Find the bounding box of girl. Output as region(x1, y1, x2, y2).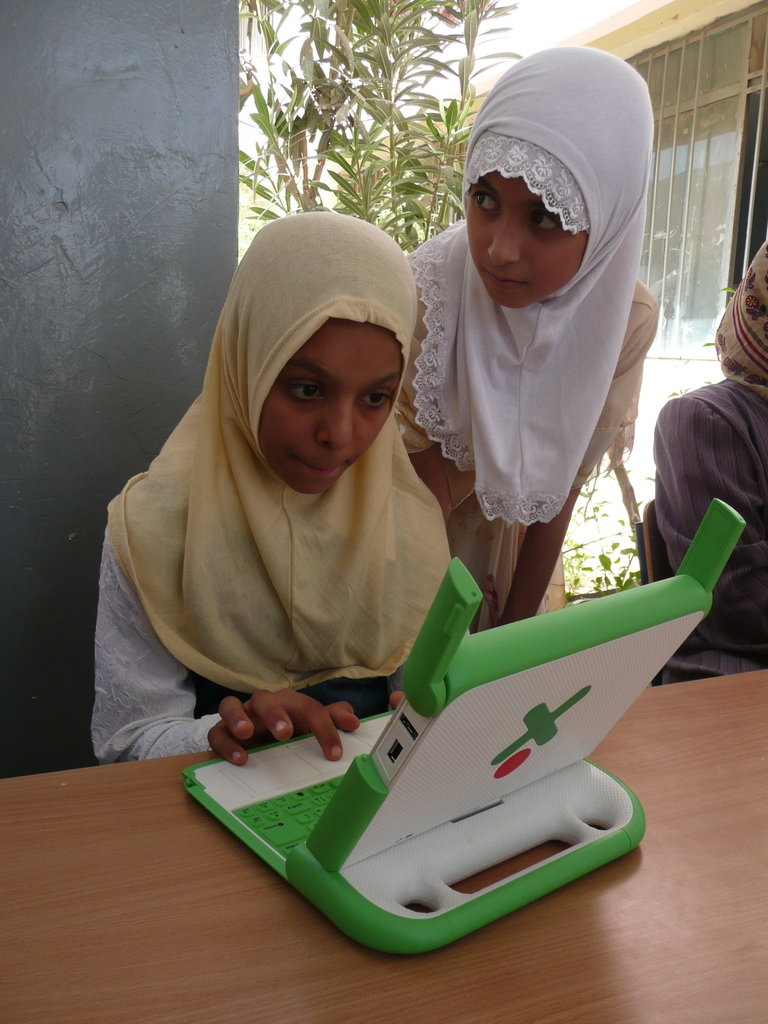
region(87, 205, 449, 771).
